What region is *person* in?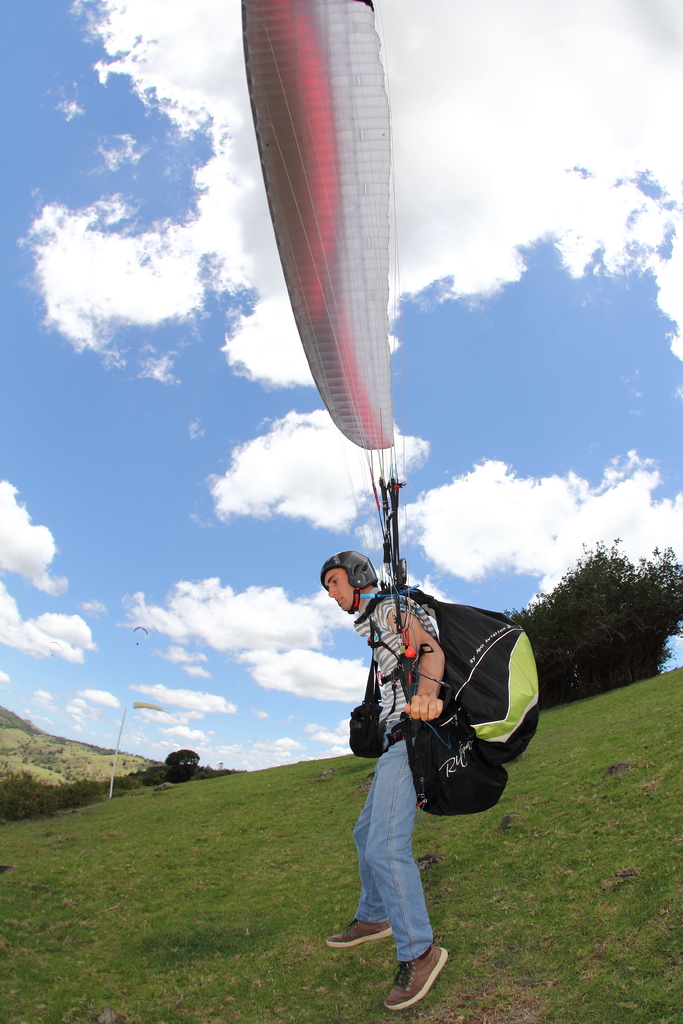
(342,559,475,979).
